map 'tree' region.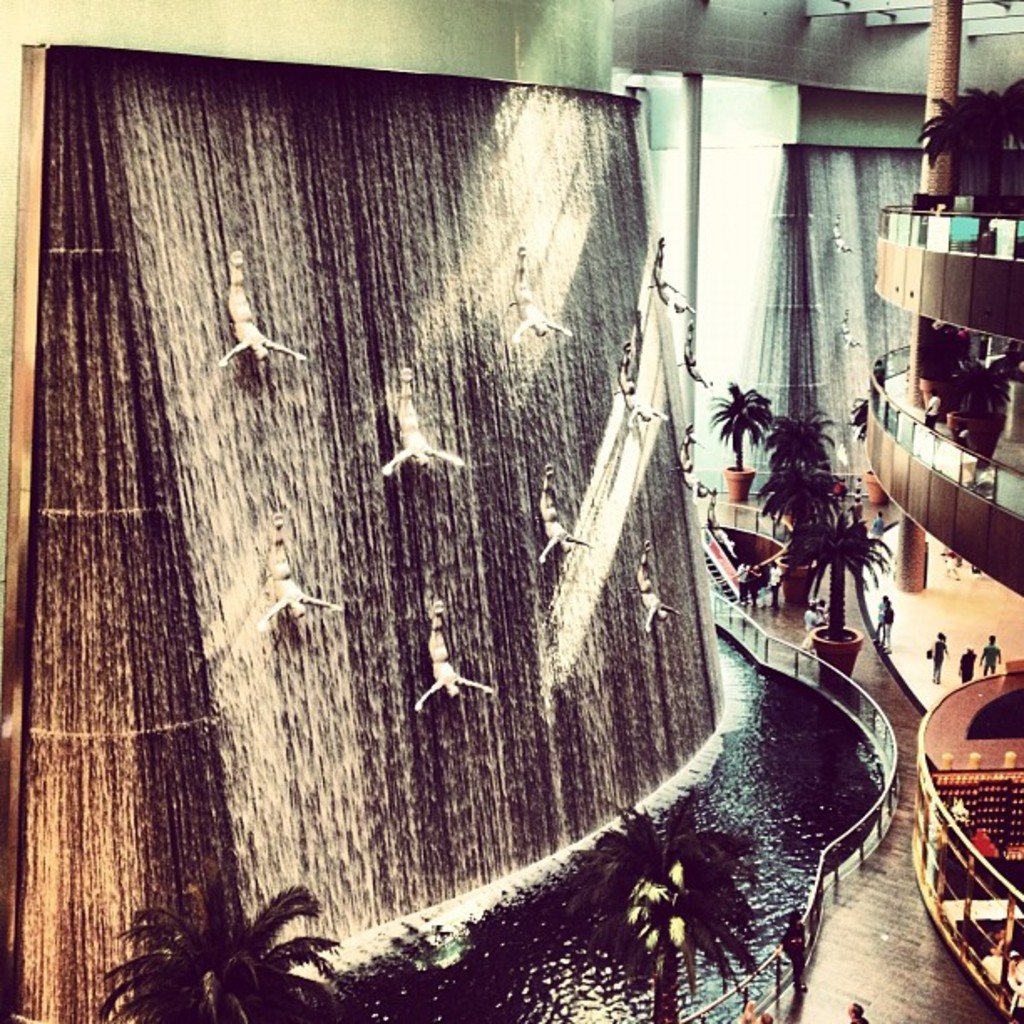
Mapped to locate(766, 447, 837, 579).
